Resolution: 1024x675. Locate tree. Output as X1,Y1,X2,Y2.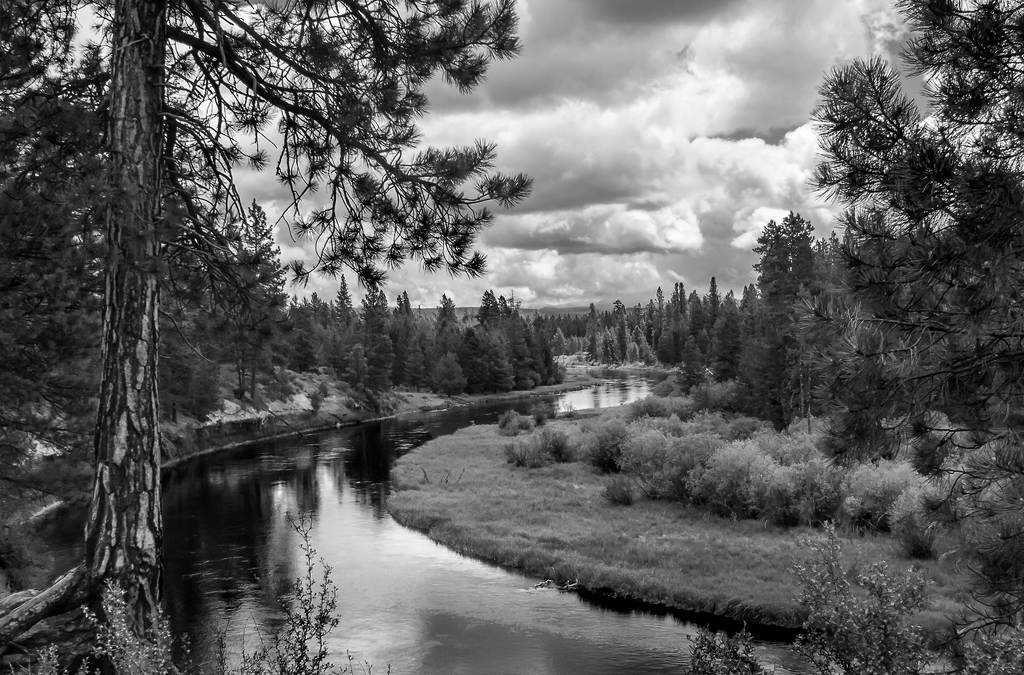
753,211,822,295.
